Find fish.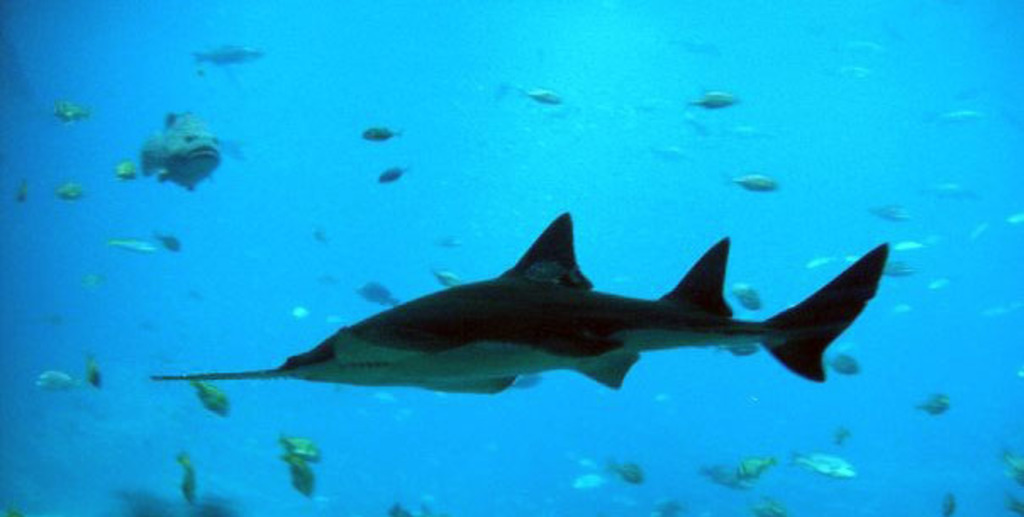
pyautogui.locateOnScreen(149, 203, 885, 398).
